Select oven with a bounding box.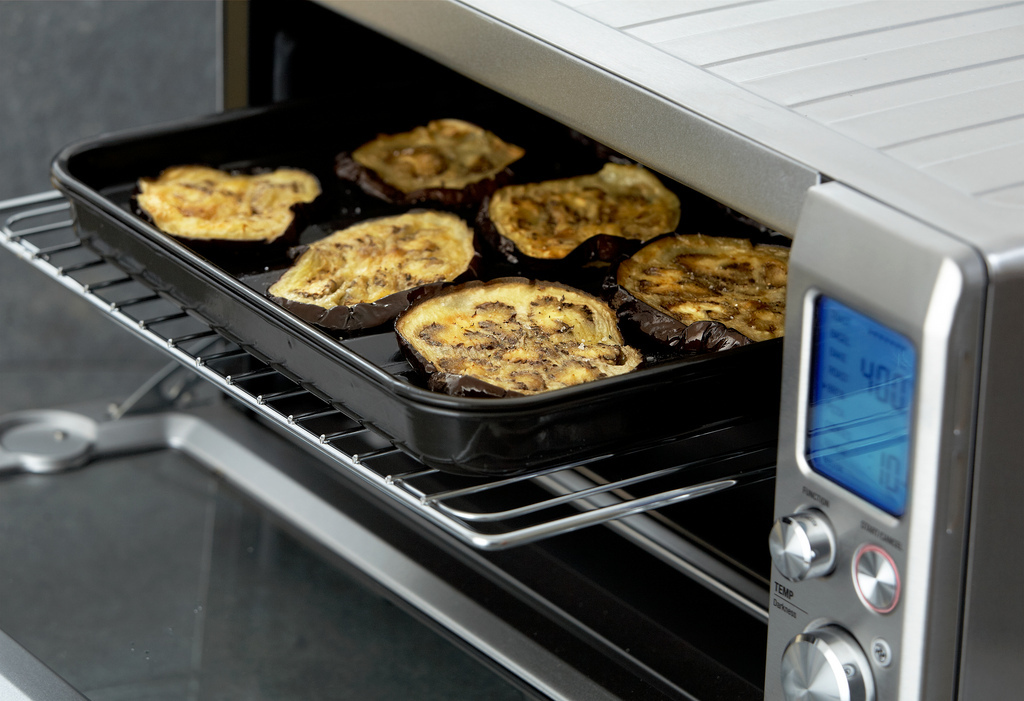
x1=0, y1=0, x2=1023, y2=700.
